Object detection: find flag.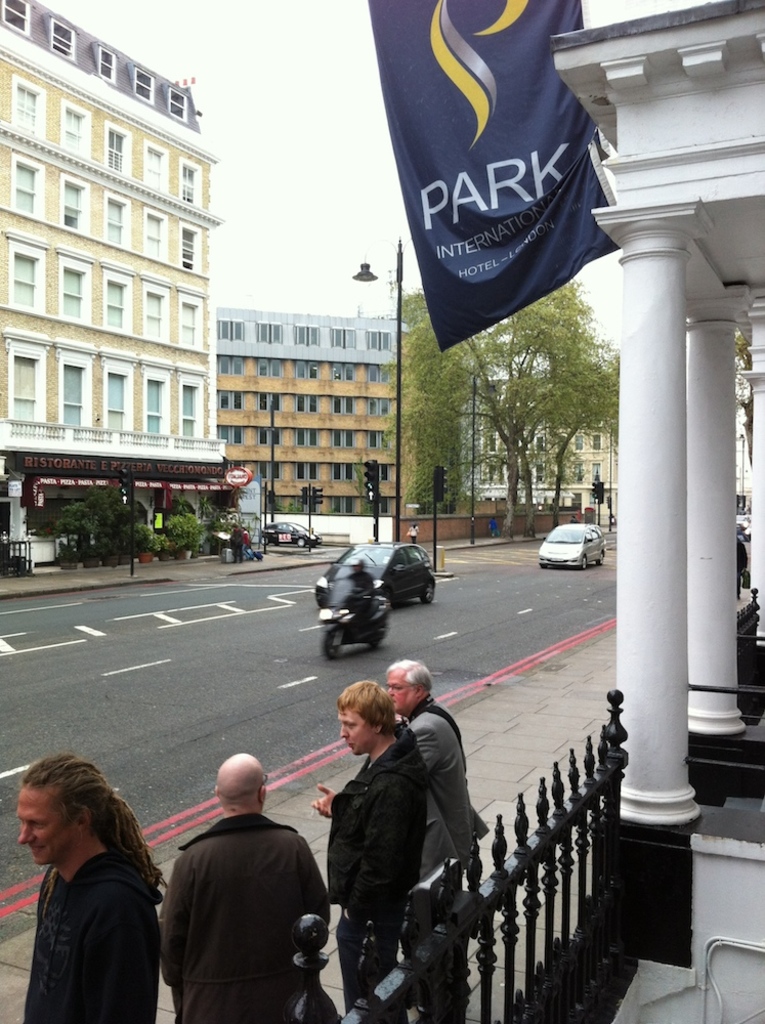
box(392, 11, 618, 343).
